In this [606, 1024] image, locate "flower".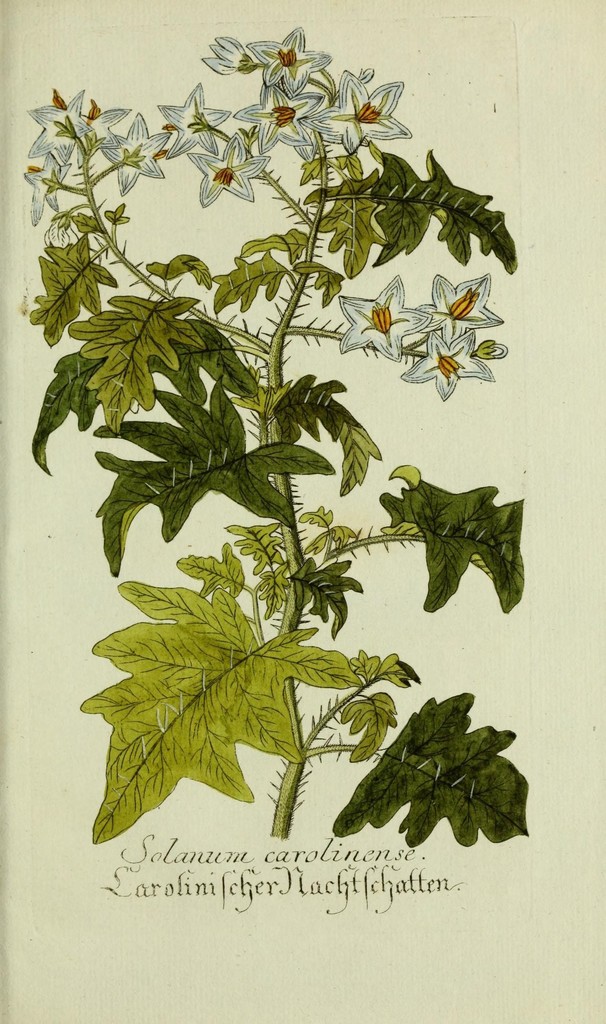
Bounding box: x1=401 y1=328 x2=493 y2=399.
